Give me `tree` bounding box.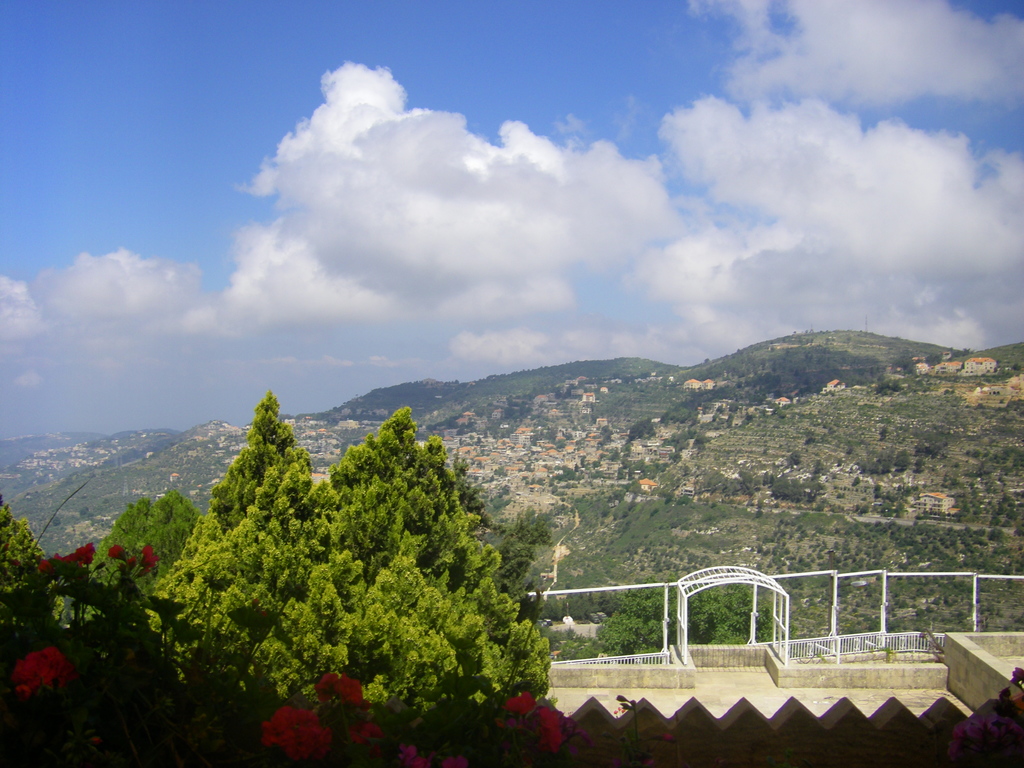
<bbox>629, 413, 655, 440</bbox>.
